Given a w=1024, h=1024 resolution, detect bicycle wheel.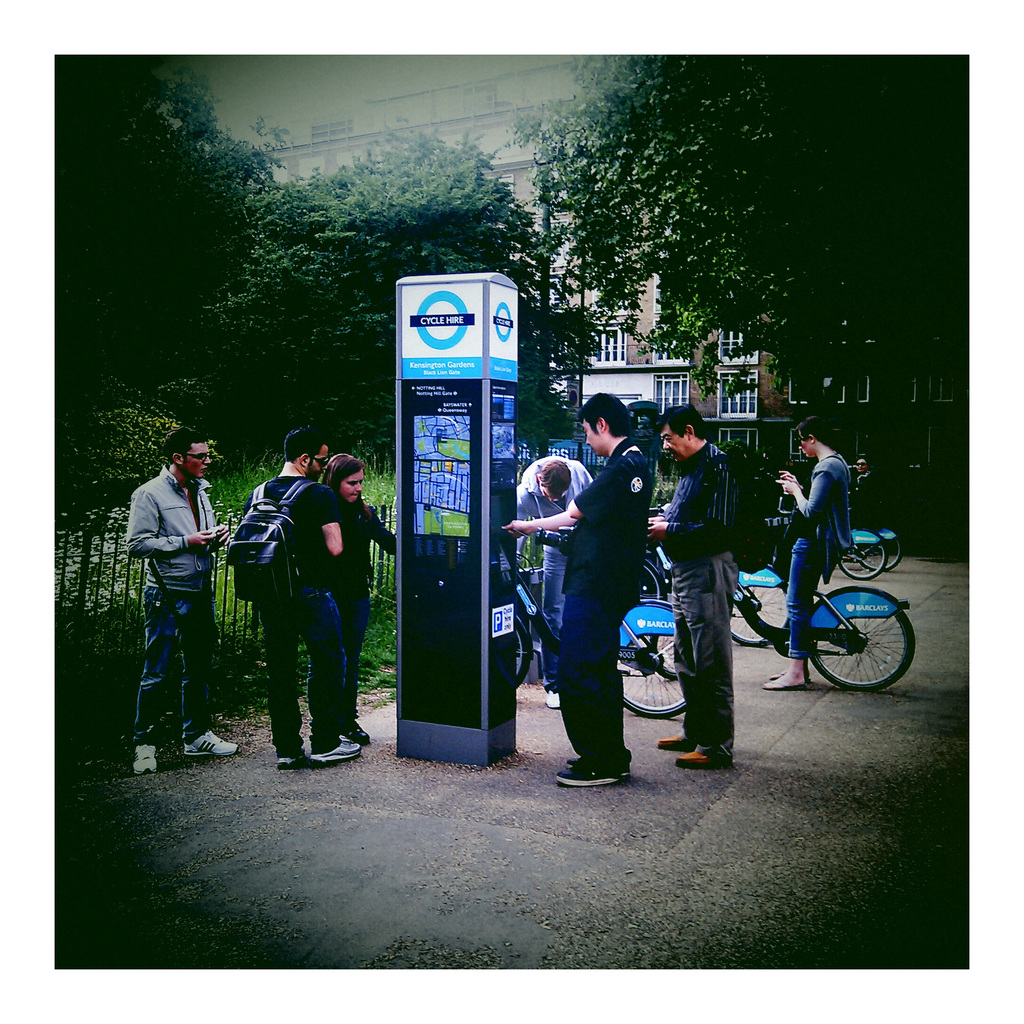
607, 638, 695, 725.
